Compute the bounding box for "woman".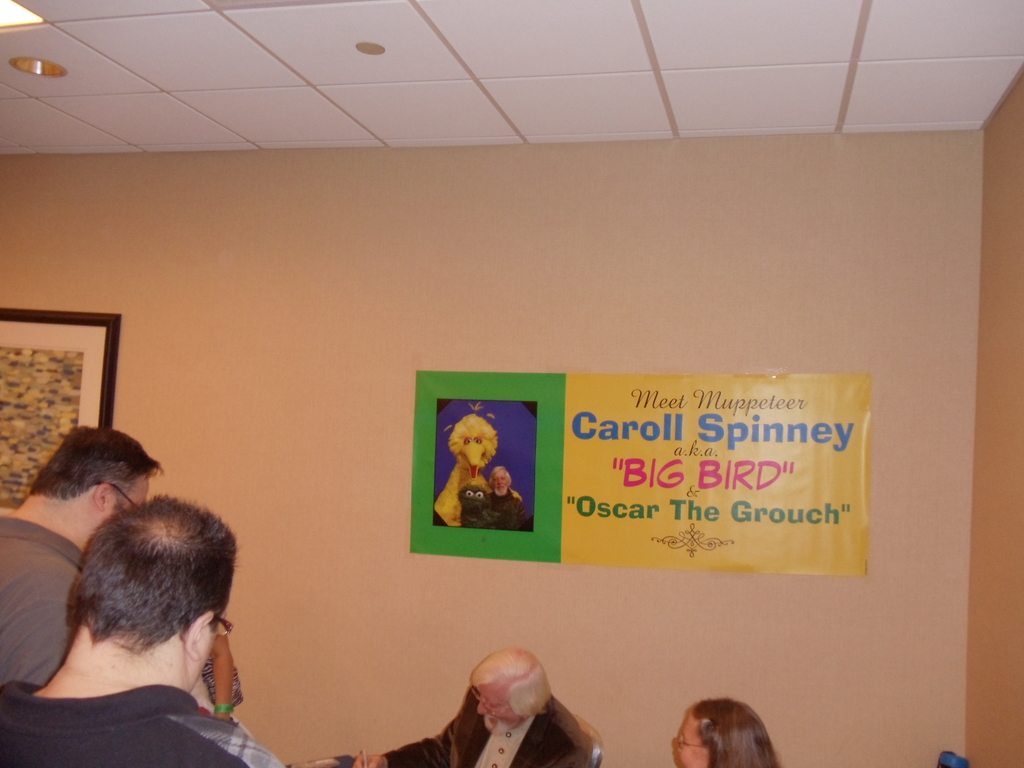
(x1=673, y1=696, x2=778, y2=767).
